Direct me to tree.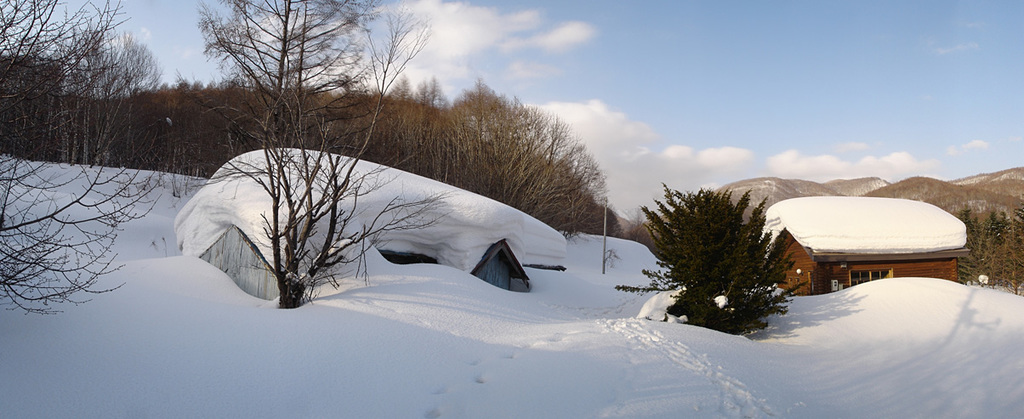
Direction: 0 0 168 320.
